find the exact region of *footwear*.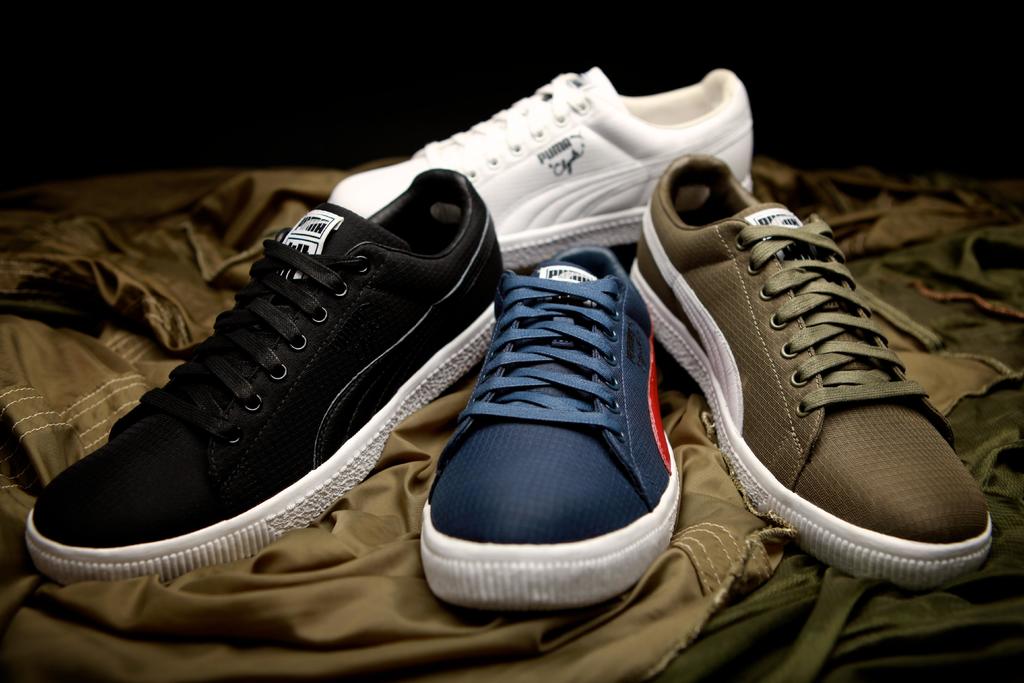
Exact region: [x1=412, y1=247, x2=700, y2=605].
